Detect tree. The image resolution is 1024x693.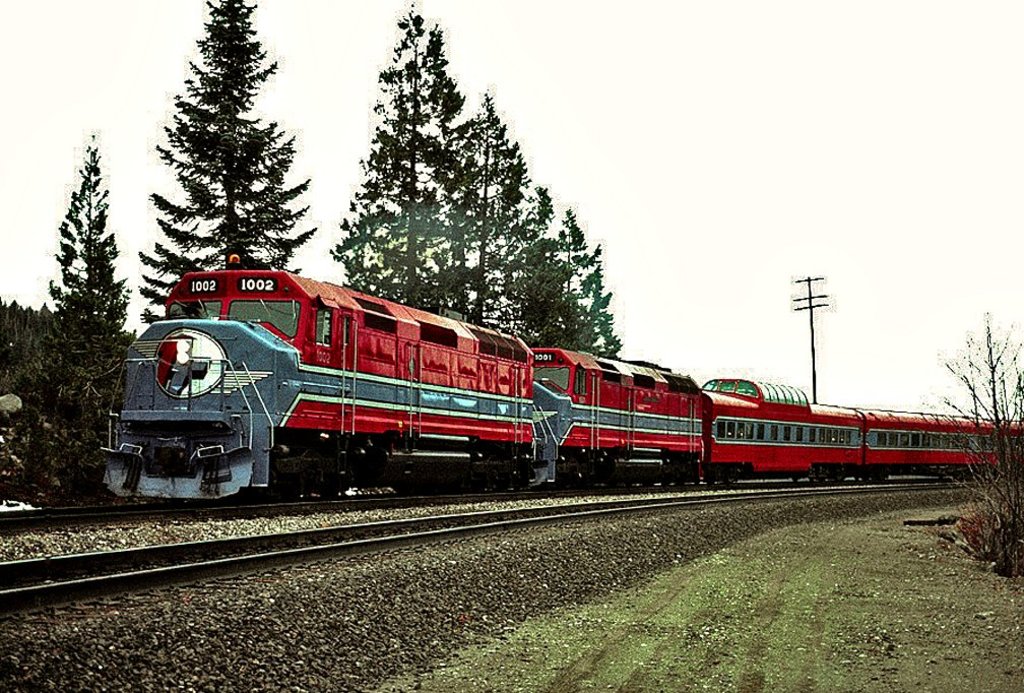
(x1=29, y1=110, x2=125, y2=492).
